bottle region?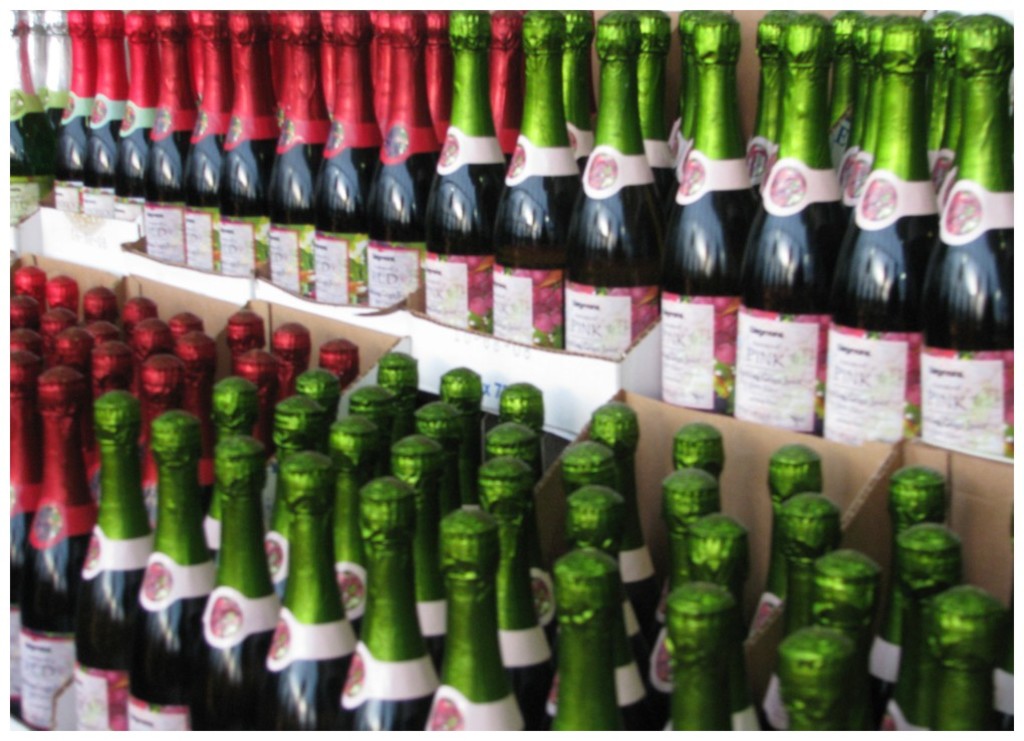
338,484,444,730
